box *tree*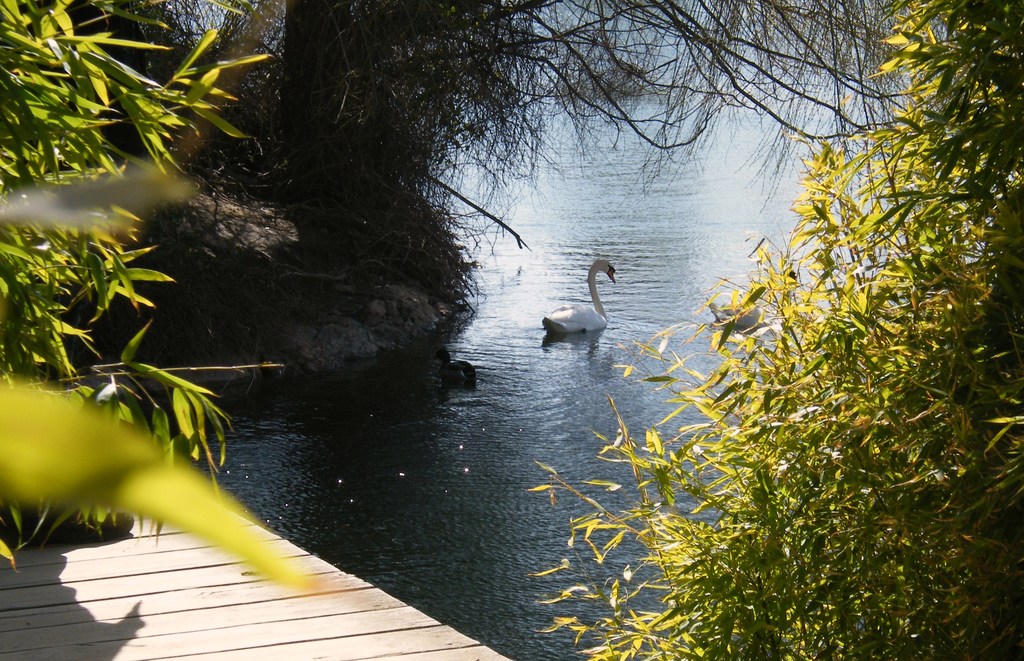
{"left": 232, "top": 0, "right": 929, "bottom": 345}
